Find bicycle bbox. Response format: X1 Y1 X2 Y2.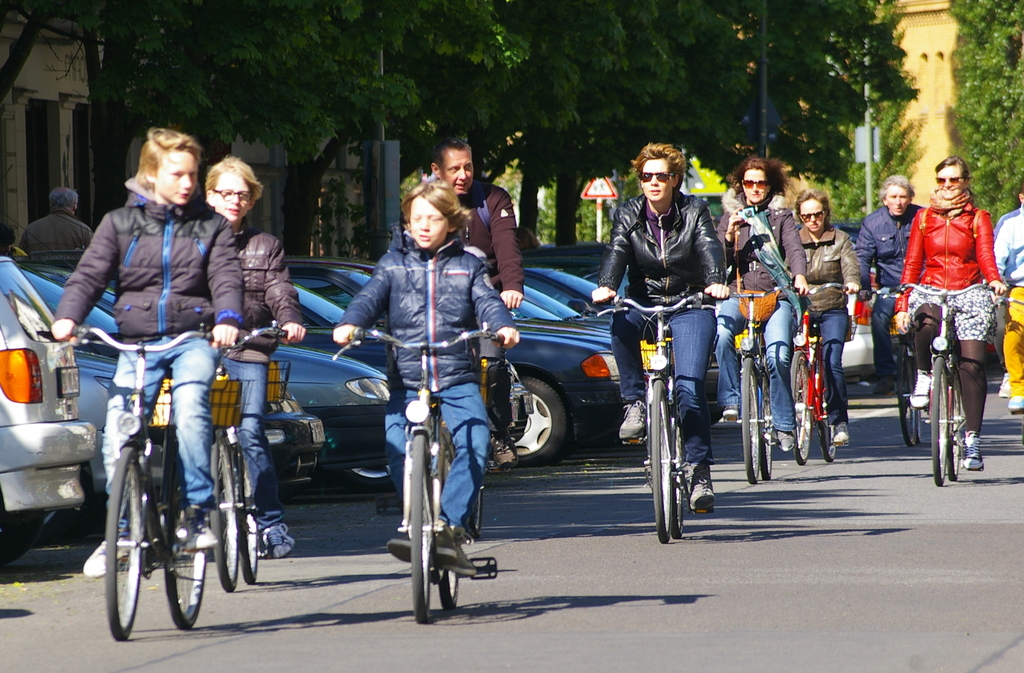
788 280 850 462.
